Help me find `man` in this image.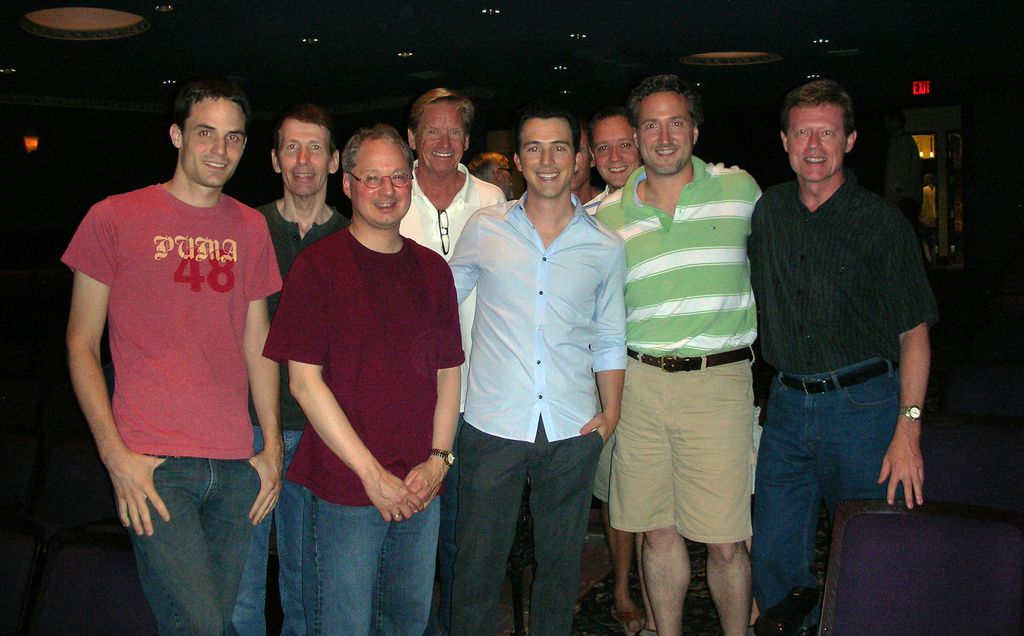
Found it: (593,97,647,635).
